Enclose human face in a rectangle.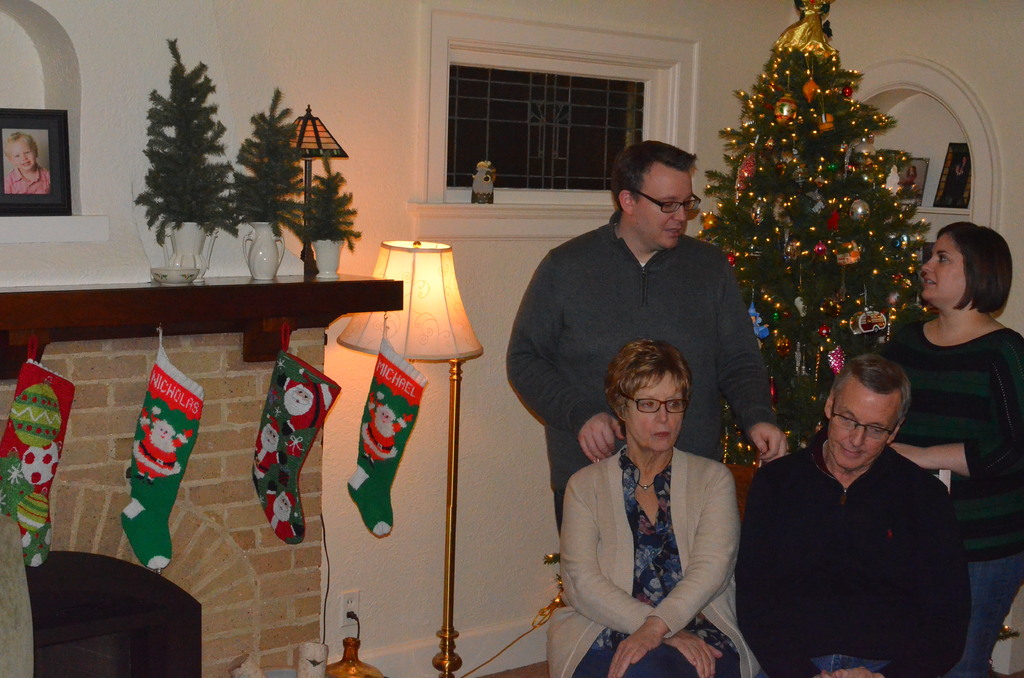
x1=618, y1=366, x2=691, y2=449.
